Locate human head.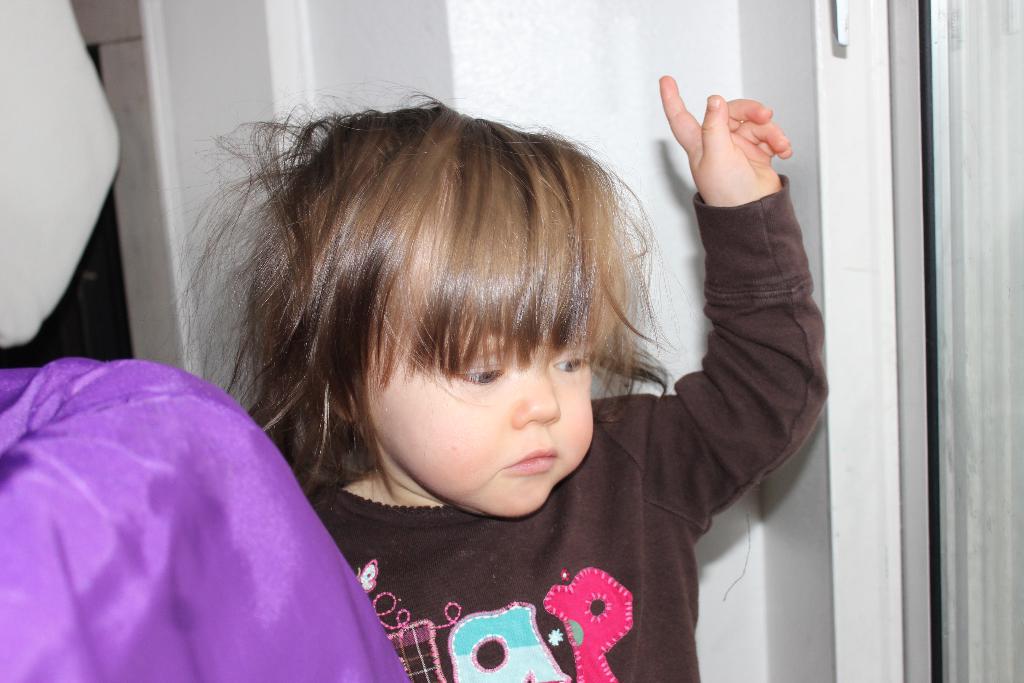
Bounding box: bbox=[219, 108, 658, 518].
